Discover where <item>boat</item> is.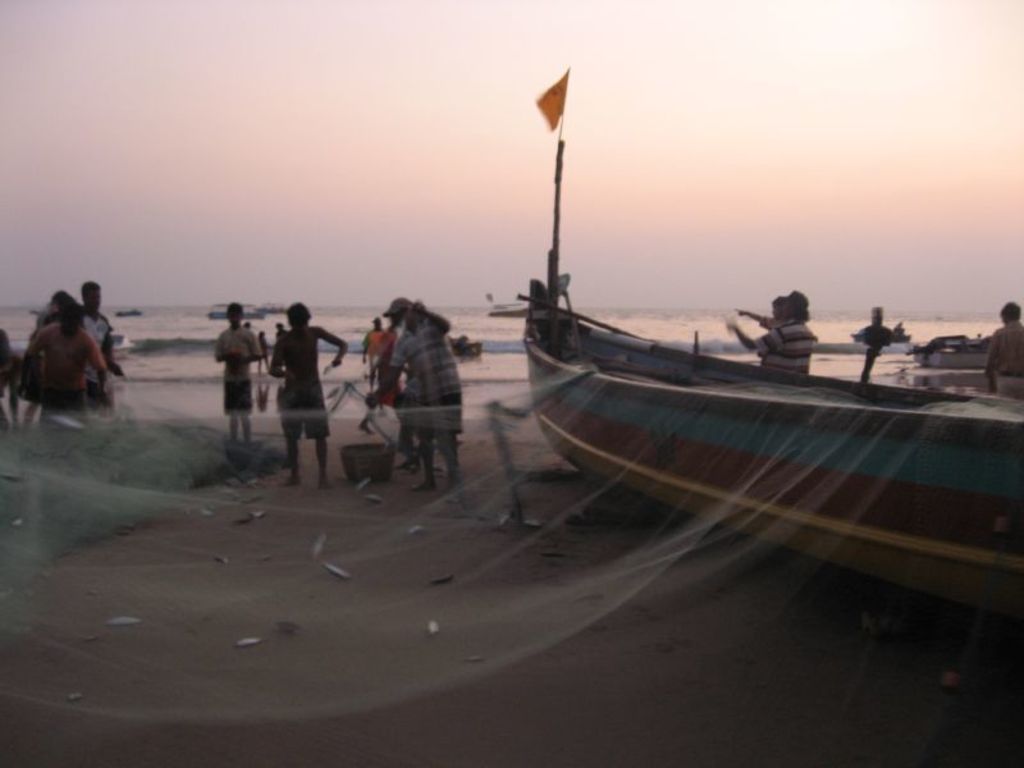
Discovered at [x1=515, y1=68, x2=1023, y2=621].
